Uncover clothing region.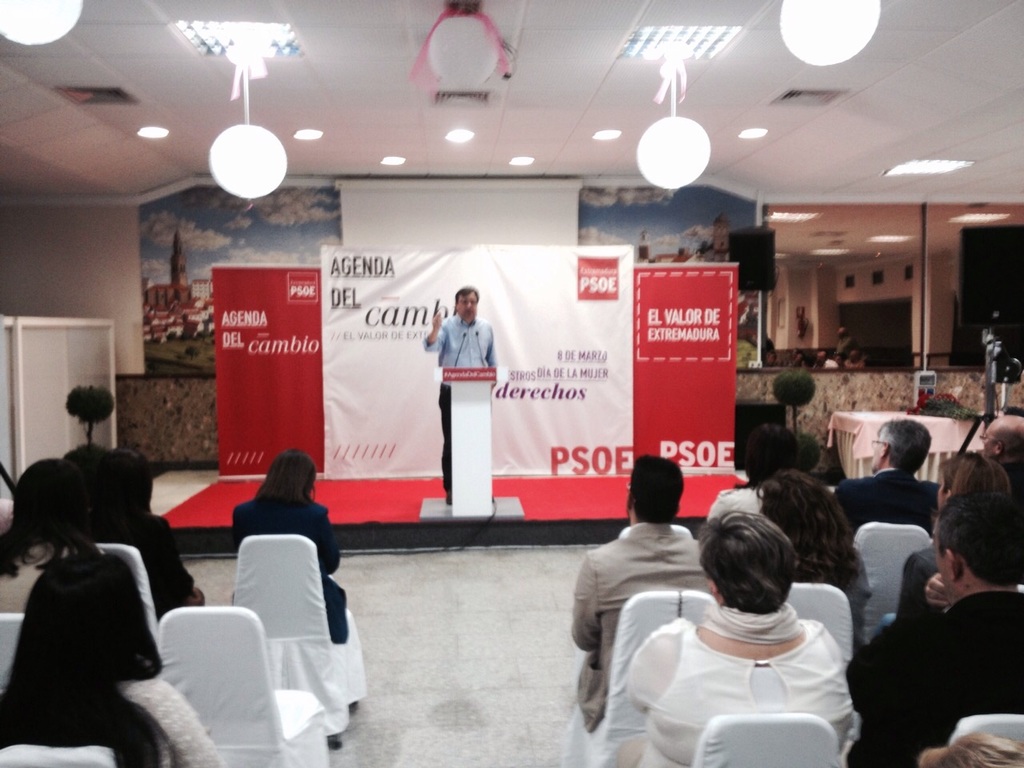
Uncovered: detection(622, 591, 867, 754).
